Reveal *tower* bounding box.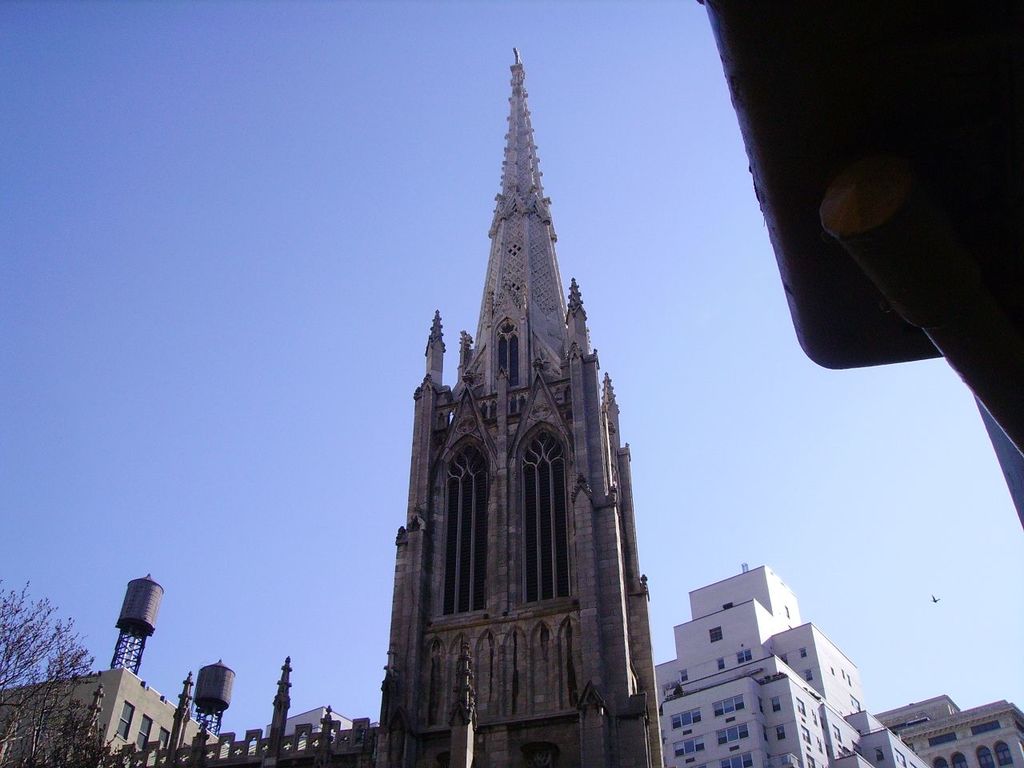
Revealed: [left=0, top=566, right=234, bottom=767].
